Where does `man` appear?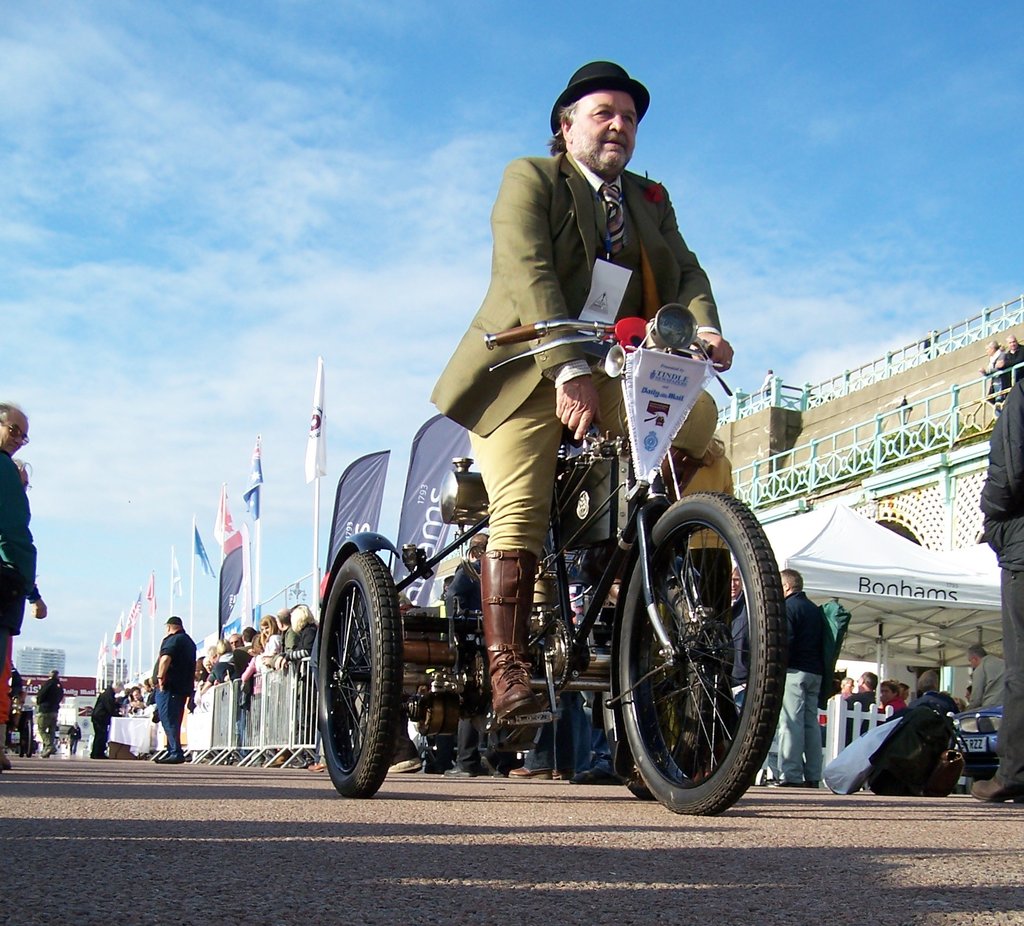
Appears at <region>879, 678, 906, 714</region>.
